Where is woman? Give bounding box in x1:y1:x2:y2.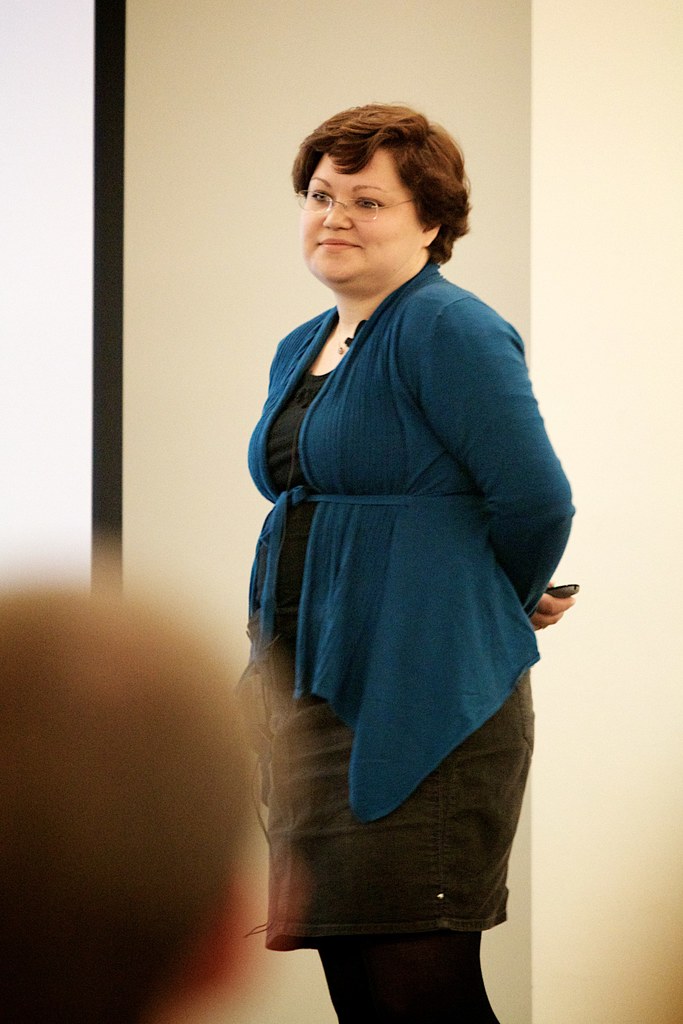
213:94:563:989.
